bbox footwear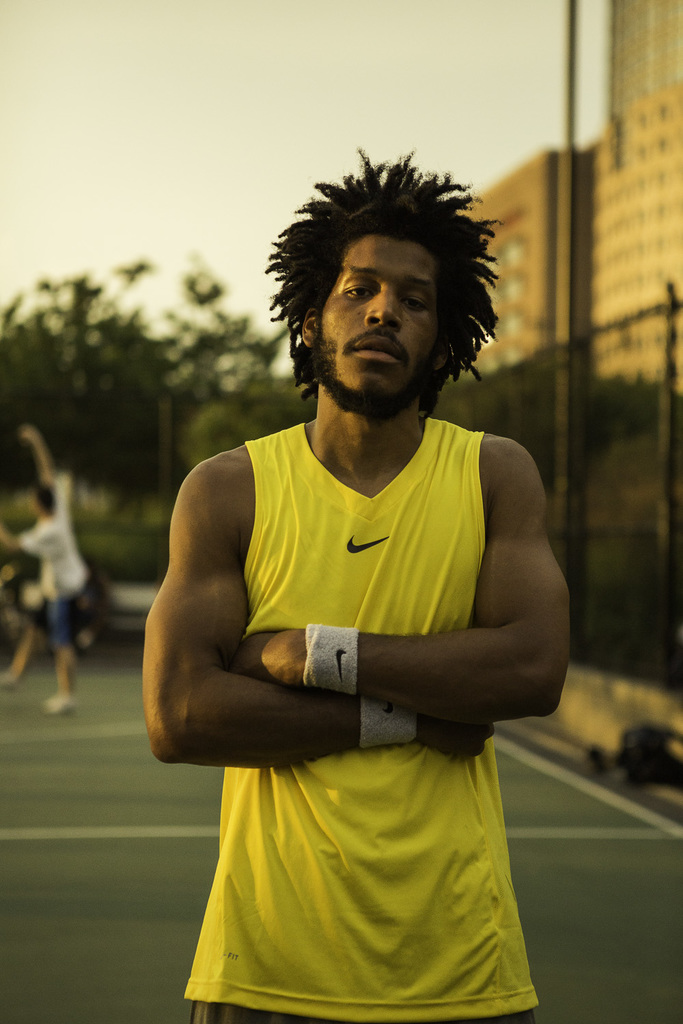
42, 695, 85, 719
